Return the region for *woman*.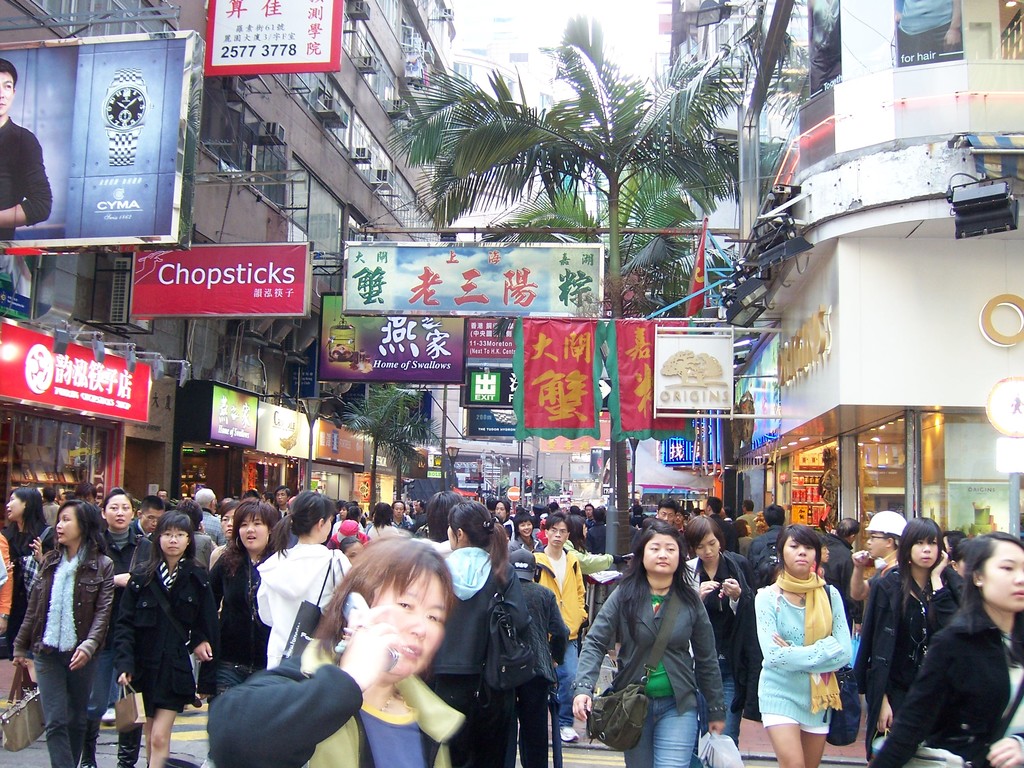
(x1=421, y1=505, x2=527, y2=767).
